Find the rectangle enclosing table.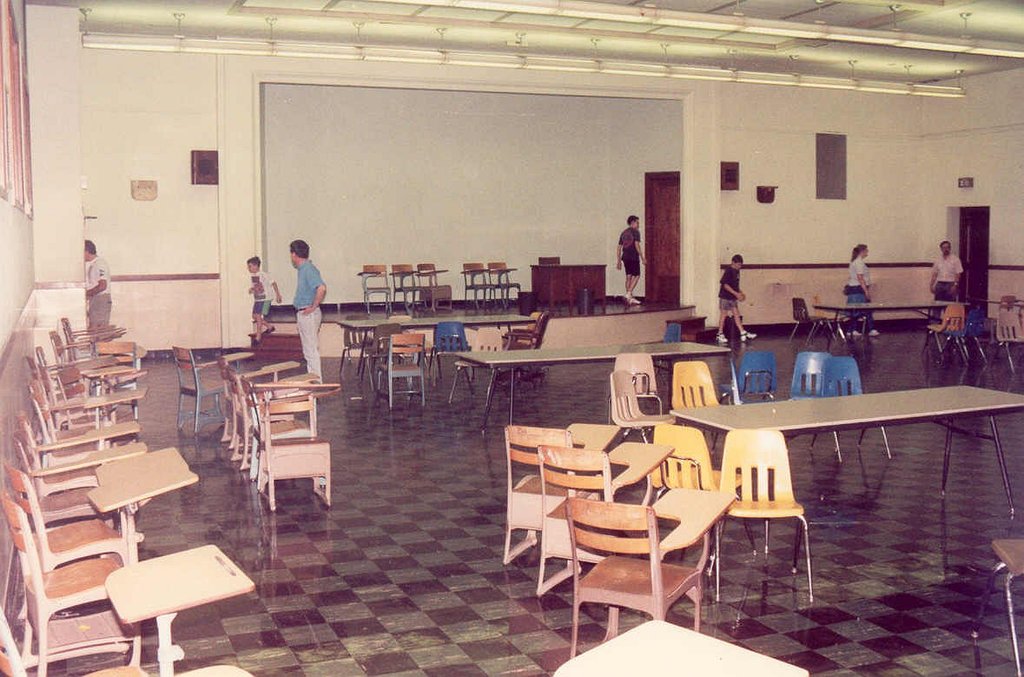
Rect(248, 367, 325, 404).
